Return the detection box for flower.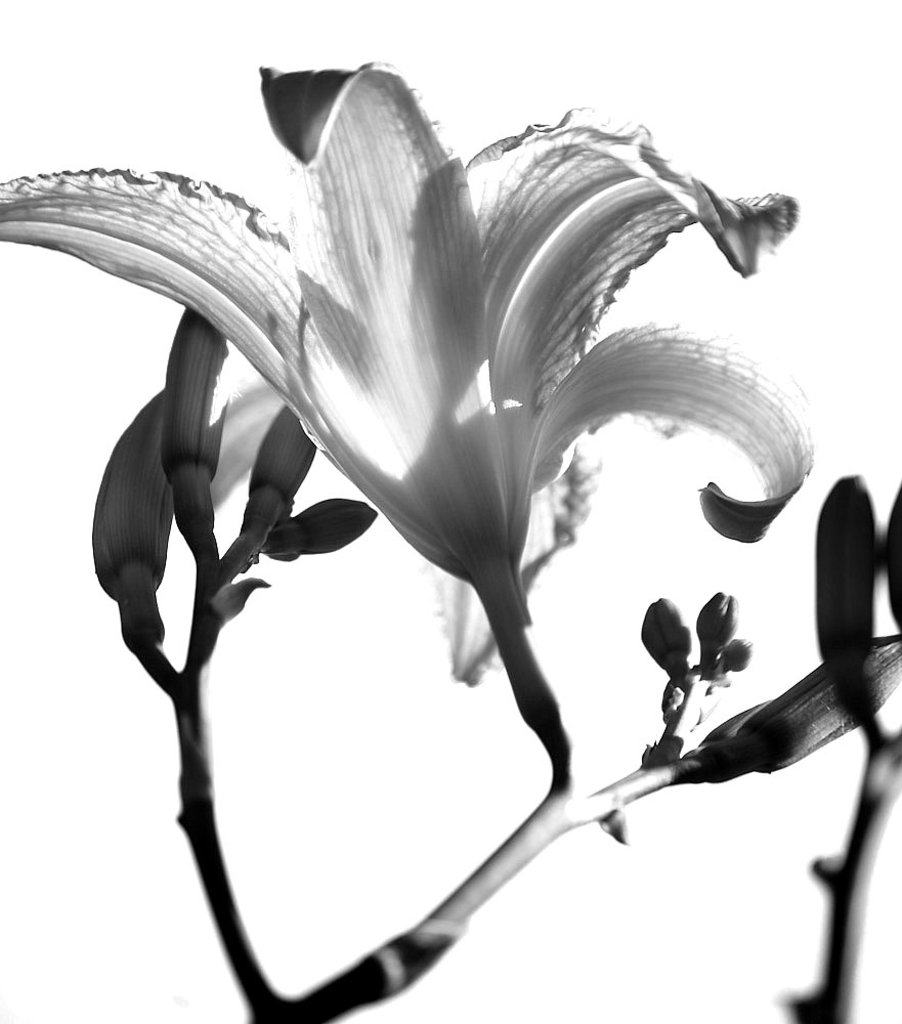
bbox(0, 58, 901, 1023).
